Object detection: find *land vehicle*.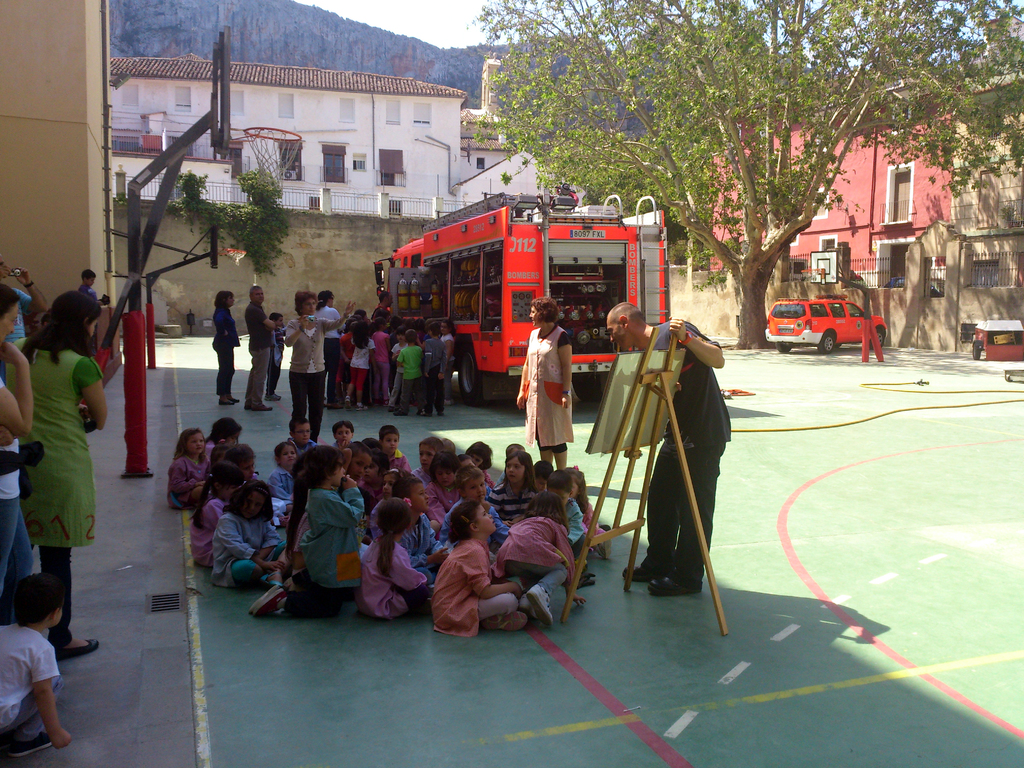
select_region(760, 295, 884, 355).
